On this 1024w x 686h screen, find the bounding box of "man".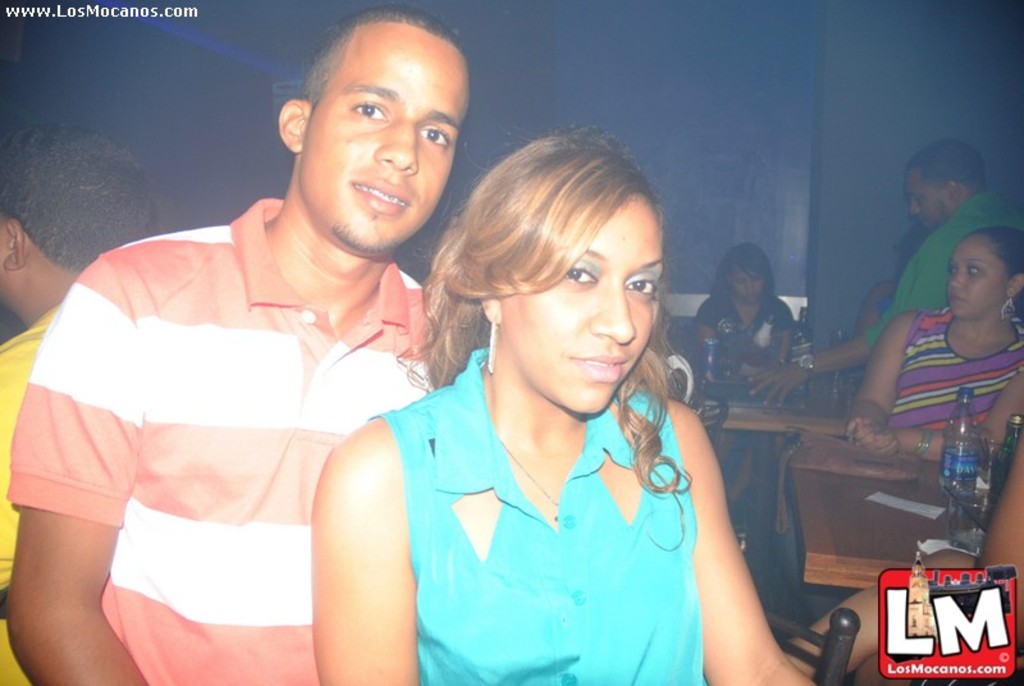
Bounding box: [0, 122, 177, 685].
